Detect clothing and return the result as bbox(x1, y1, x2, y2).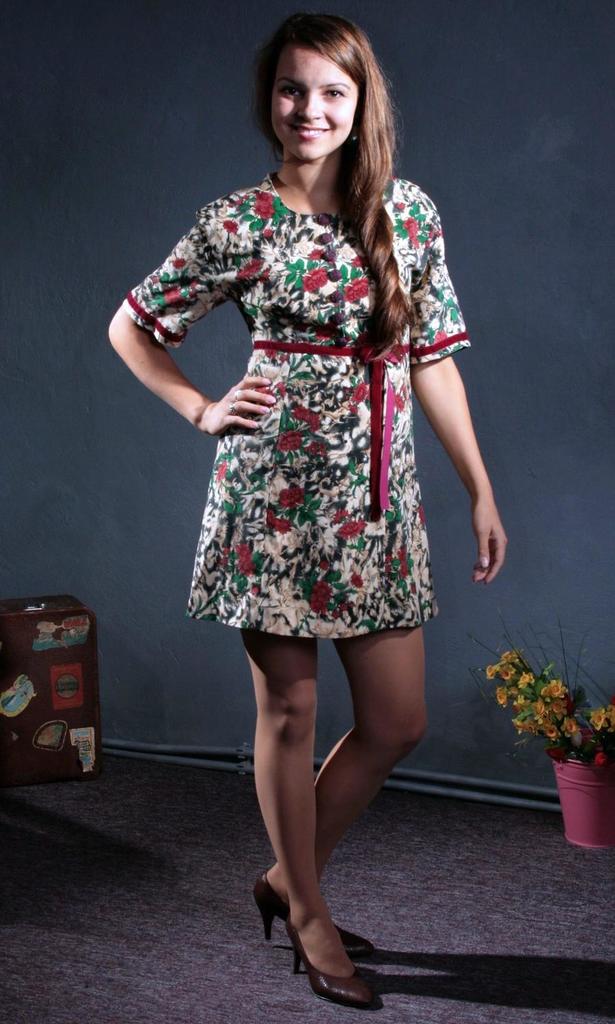
bbox(111, 164, 476, 646).
